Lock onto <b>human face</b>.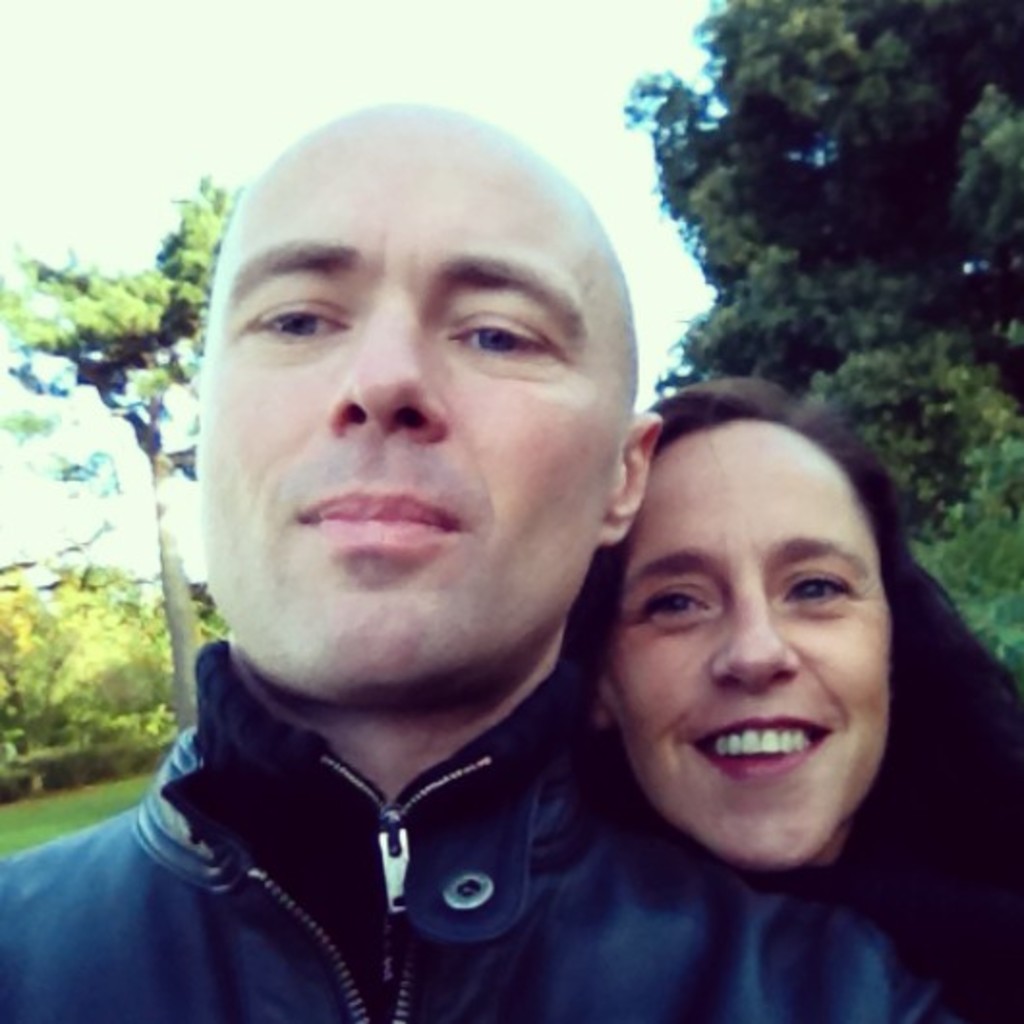
Locked: (599, 421, 889, 875).
